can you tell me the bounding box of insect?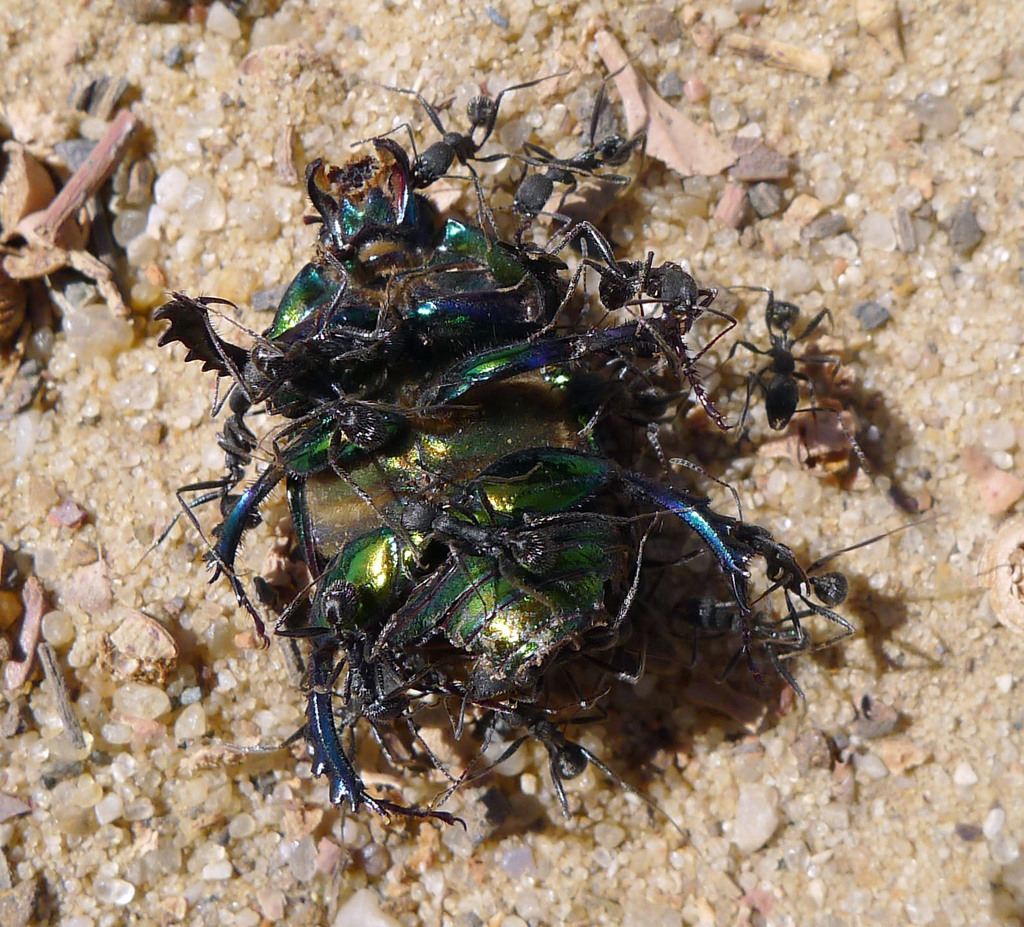
184:248:413:404.
